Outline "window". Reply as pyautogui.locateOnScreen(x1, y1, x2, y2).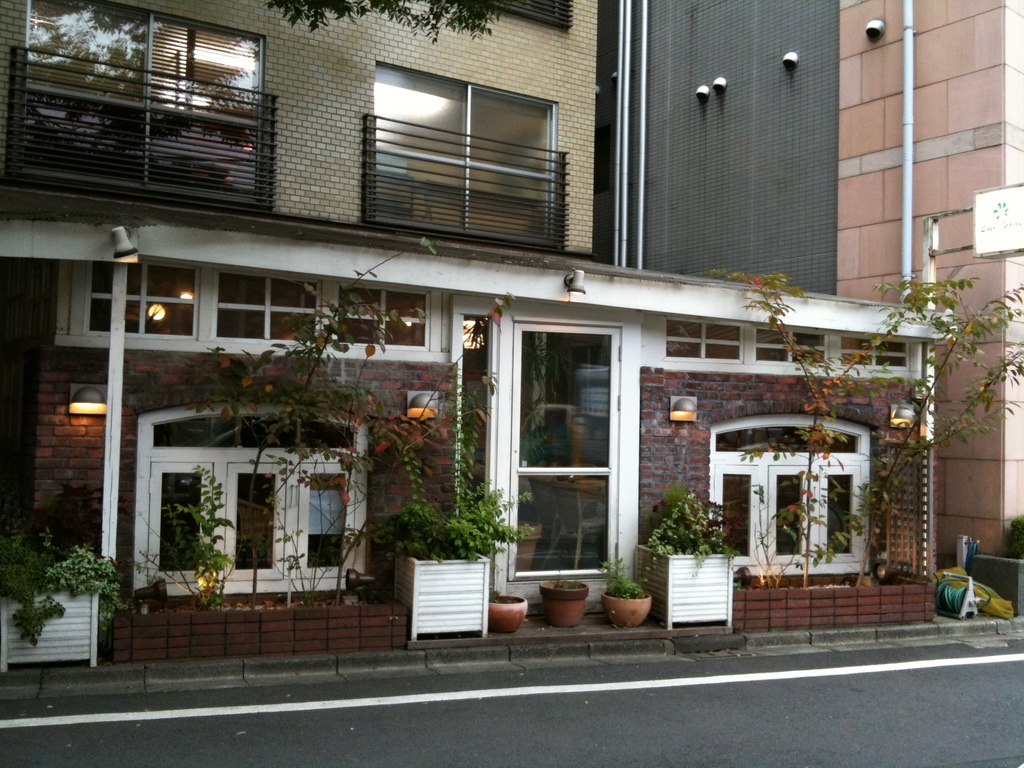
pyautogui.locateOnScreen(666, 320, 743, 362).
